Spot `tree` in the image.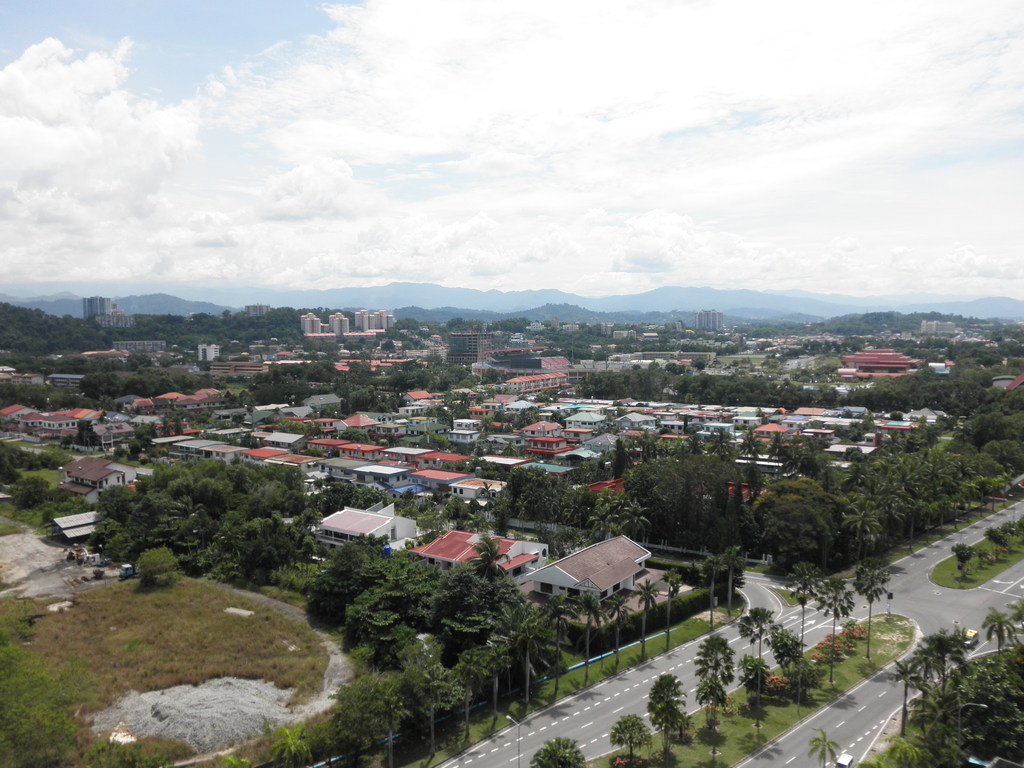
`tree` found at (806, 724, 843, 767).
